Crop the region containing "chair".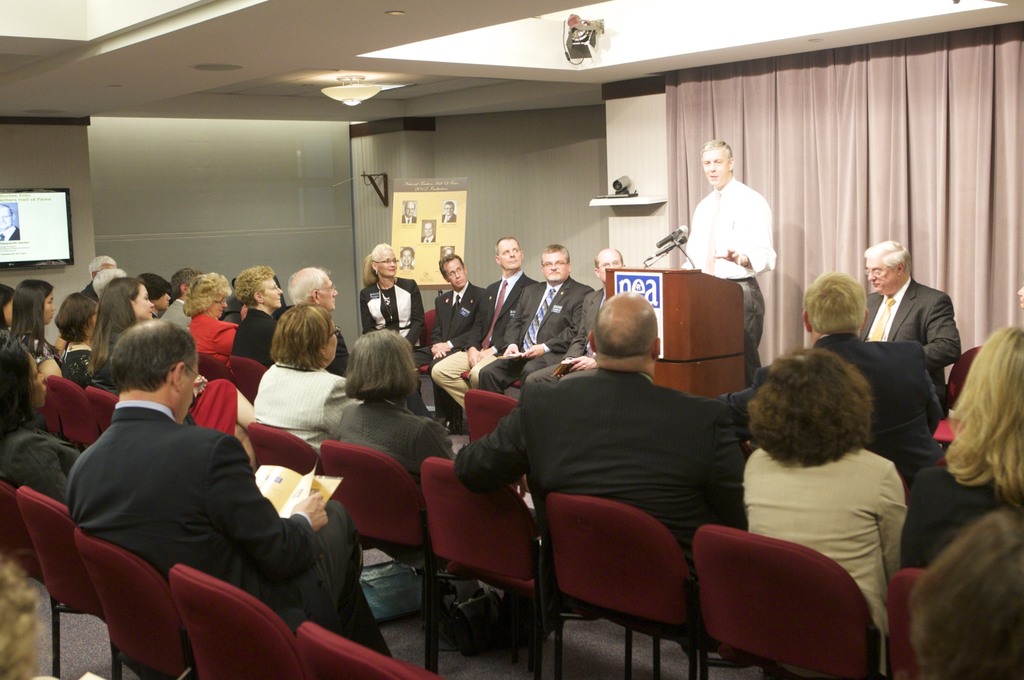
Crop region: bbox=(88, 386, 125, 434).
